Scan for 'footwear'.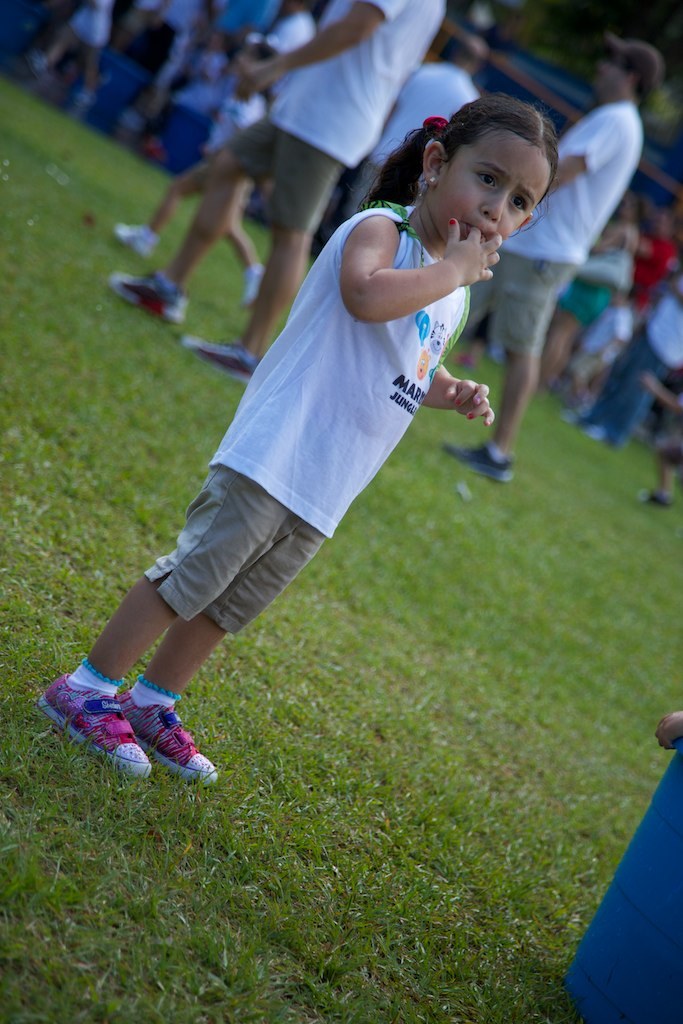
Scan result: region(440, 441, 511, 478).
